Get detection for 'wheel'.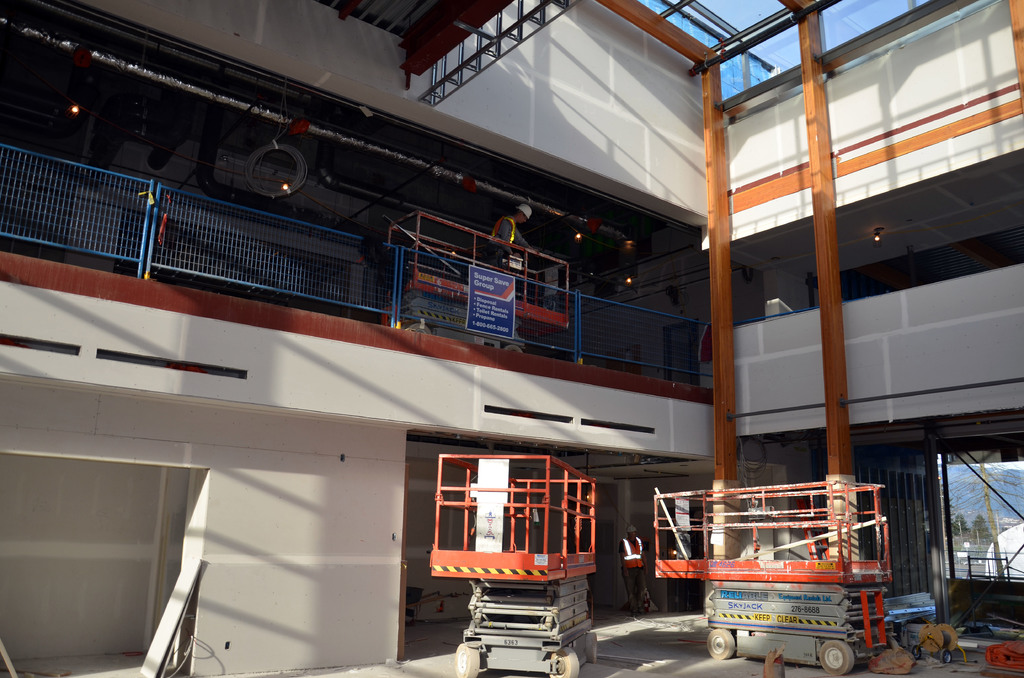
Detection: select_region(882, 636, 898, 651).
